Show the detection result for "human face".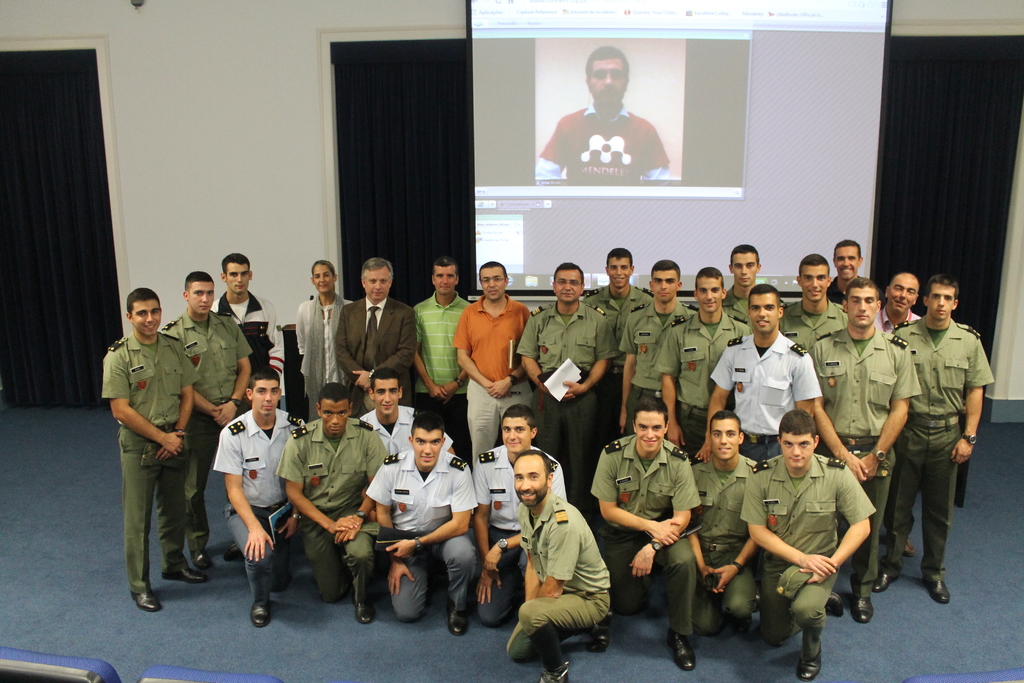
480, 267, 508, 303.
